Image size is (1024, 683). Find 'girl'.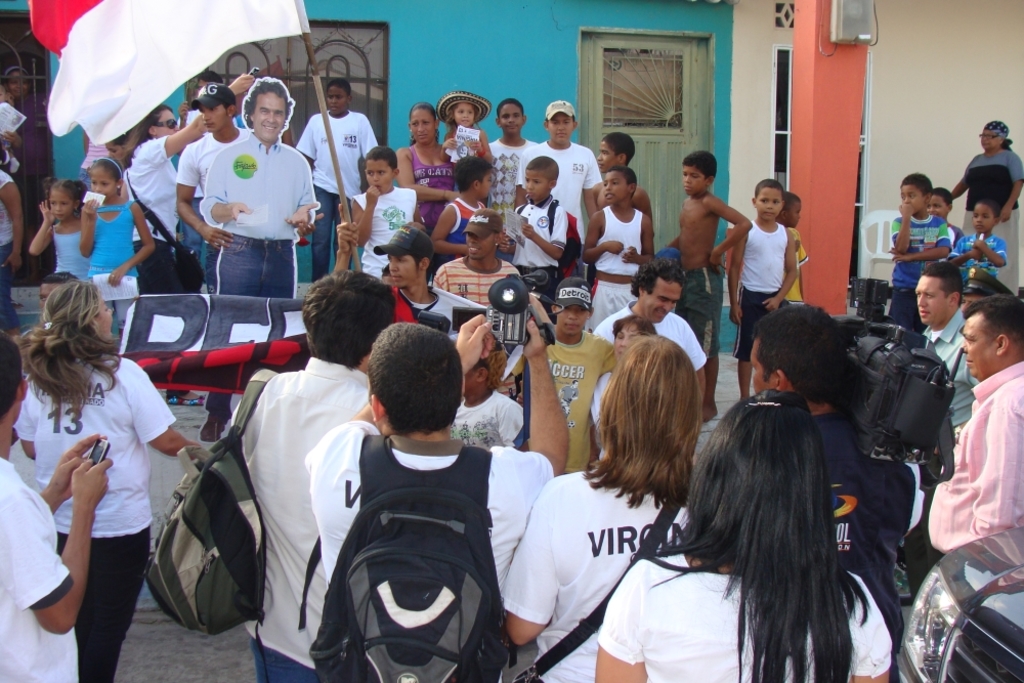
l=27, t=182, r=88, b=282.
